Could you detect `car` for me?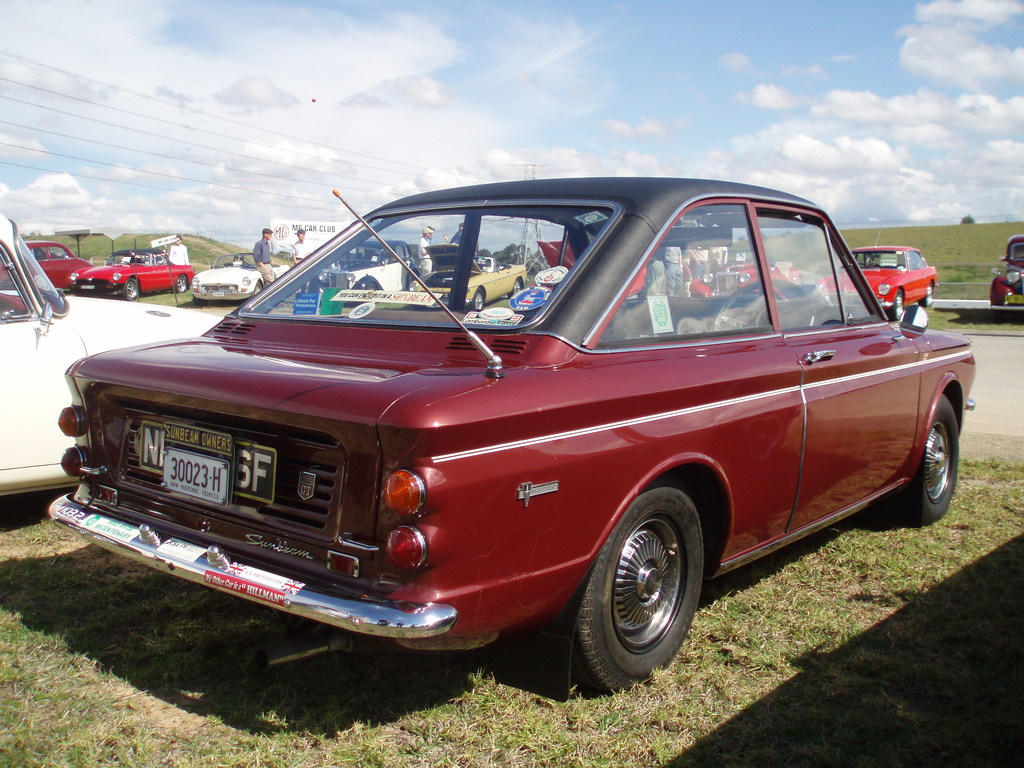
Detection result: BBox(991, 240, 1023, 303).
